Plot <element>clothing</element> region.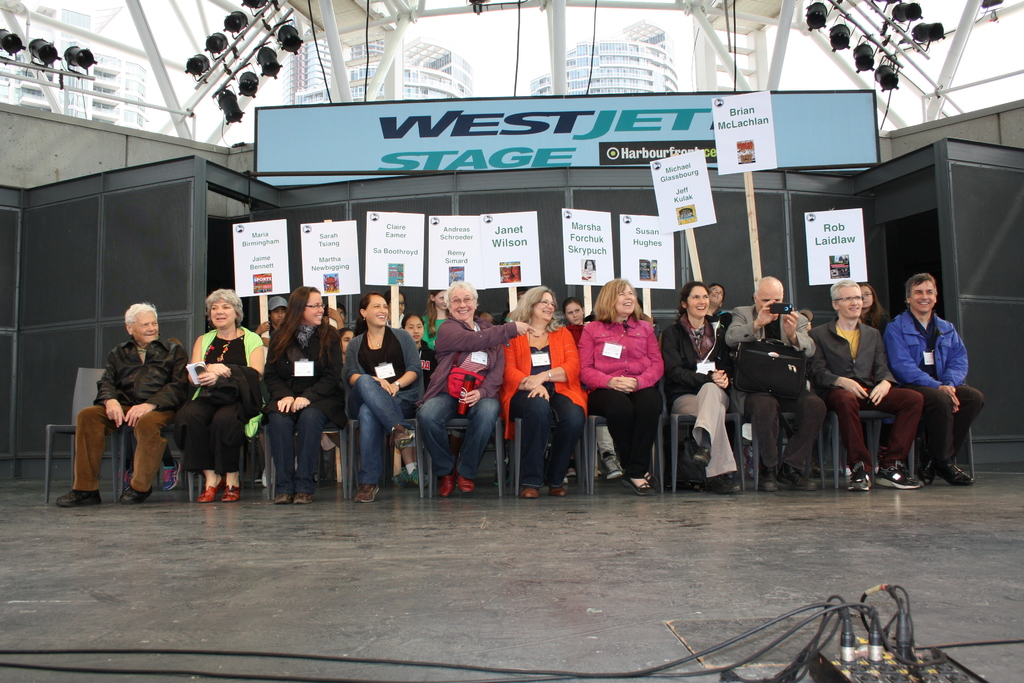
Plotted at Rect(327, 318, 453, 497).
